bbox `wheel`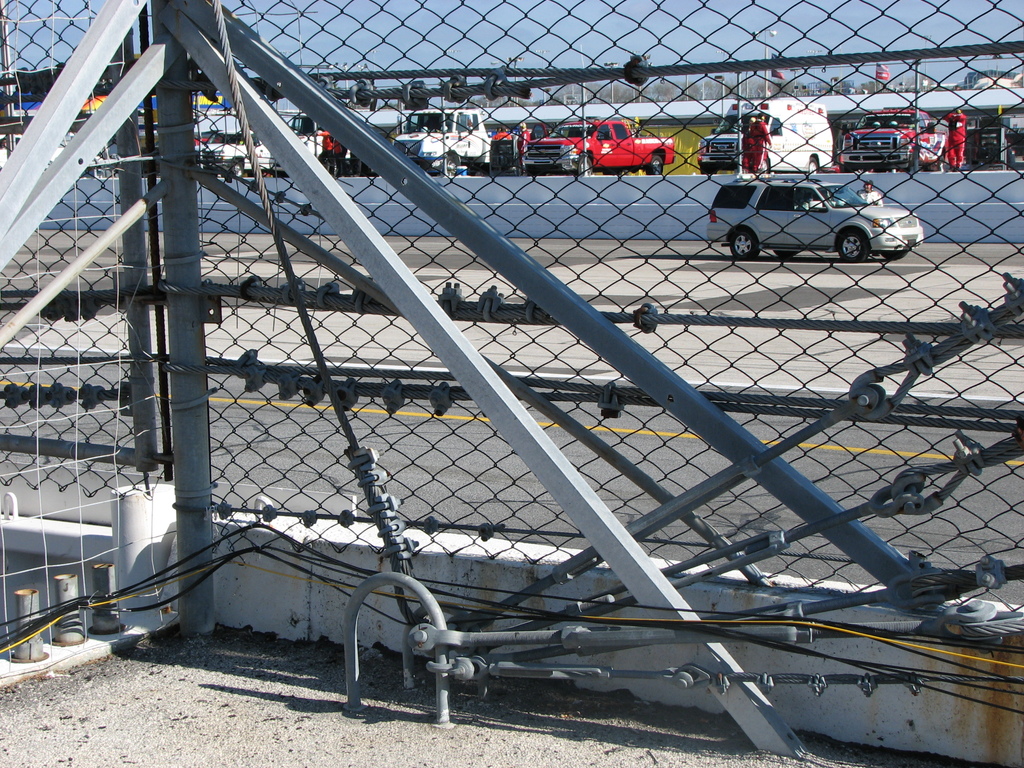
select_region(579, 157, 594, 175)
